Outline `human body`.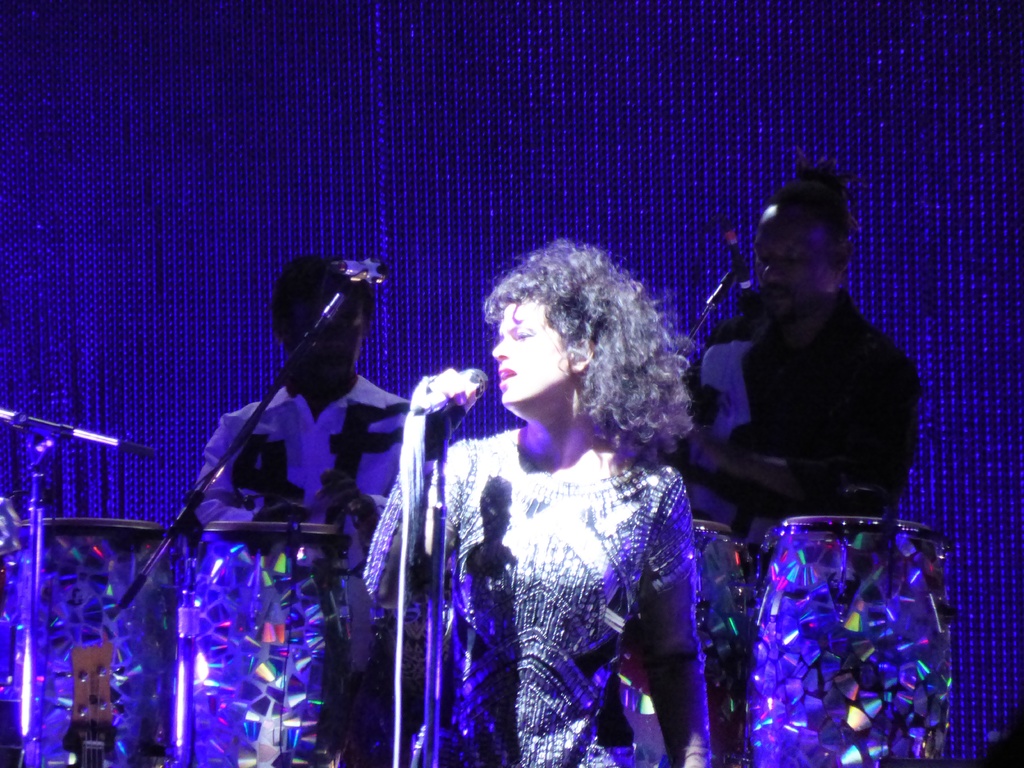
Outline: (left=673, top=292, right=925, bottom=559).
